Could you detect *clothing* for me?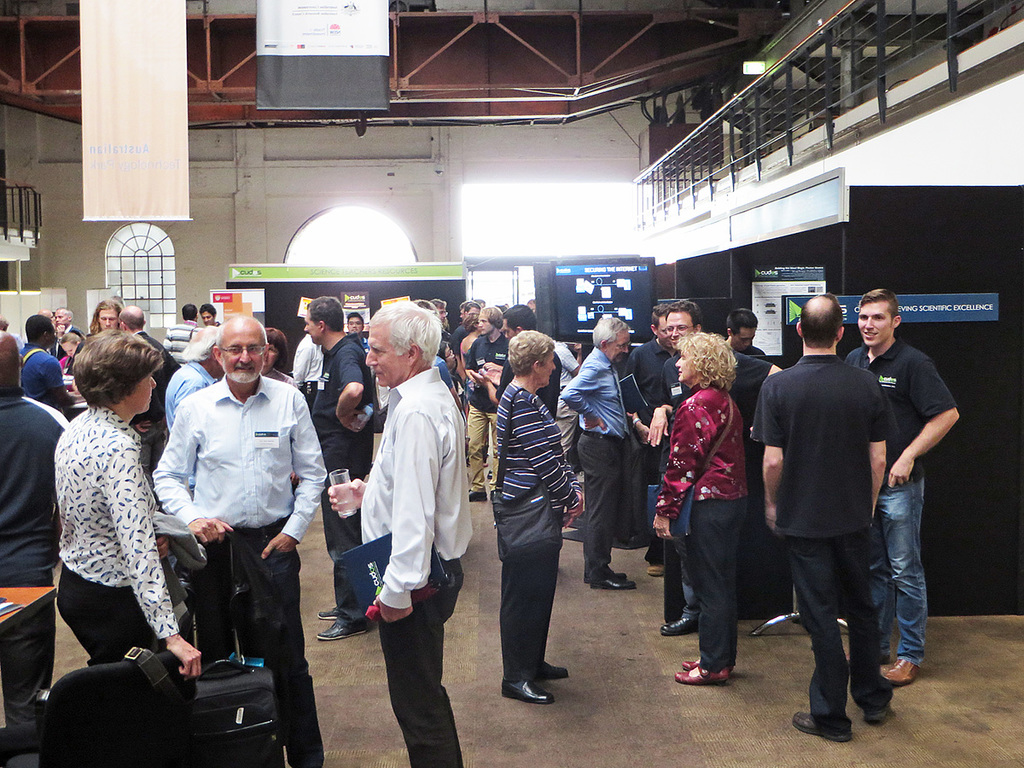
Detection result: 562/343/629/581.
